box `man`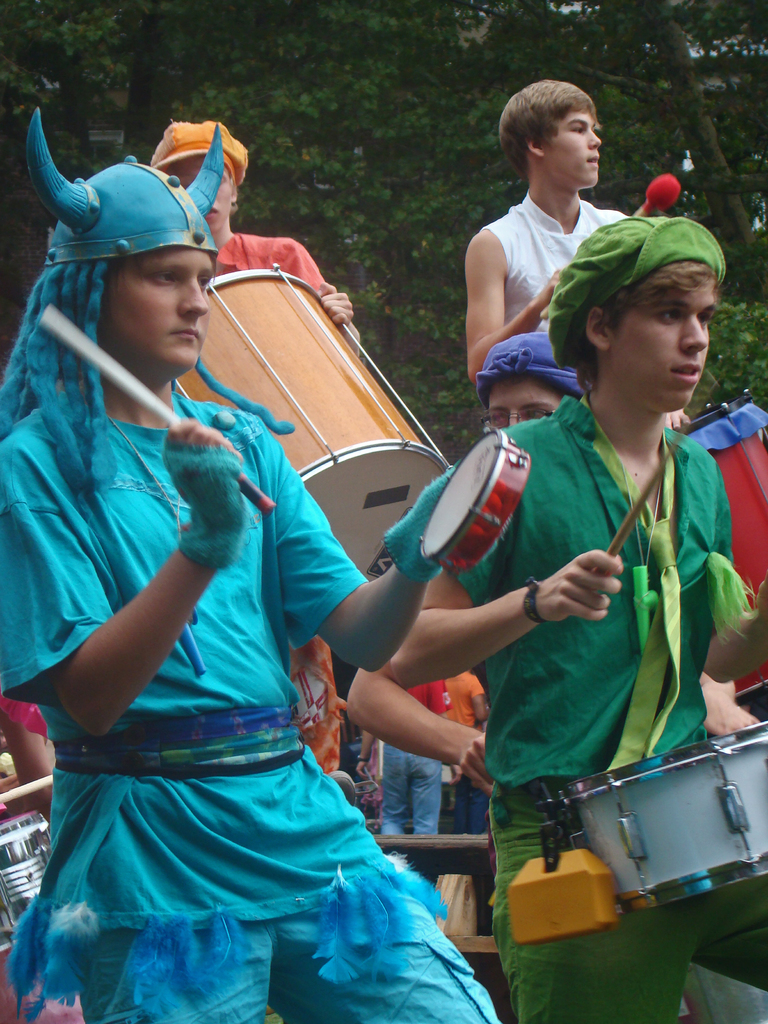
x1=343 y1=326 x2=593 y2=791
